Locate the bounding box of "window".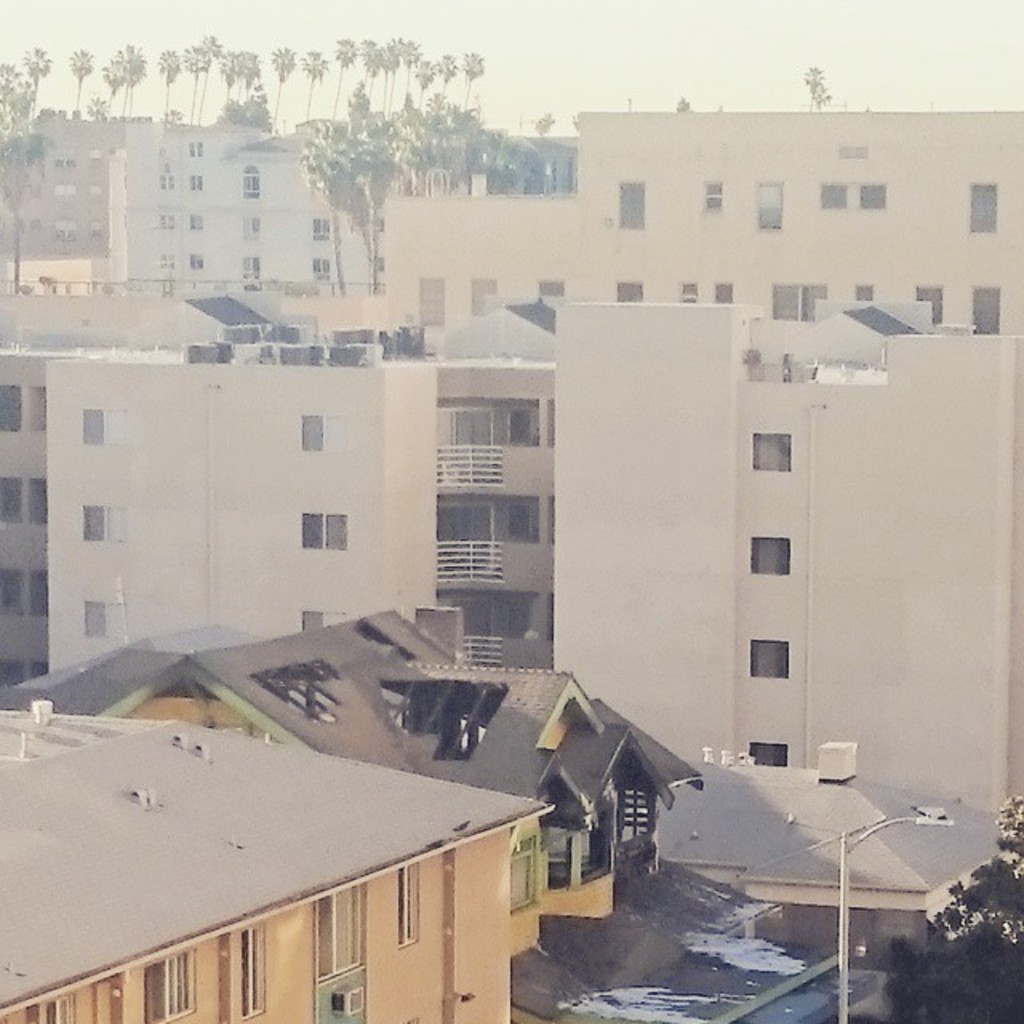
Bounding box: 160, 251, 178, 277.
